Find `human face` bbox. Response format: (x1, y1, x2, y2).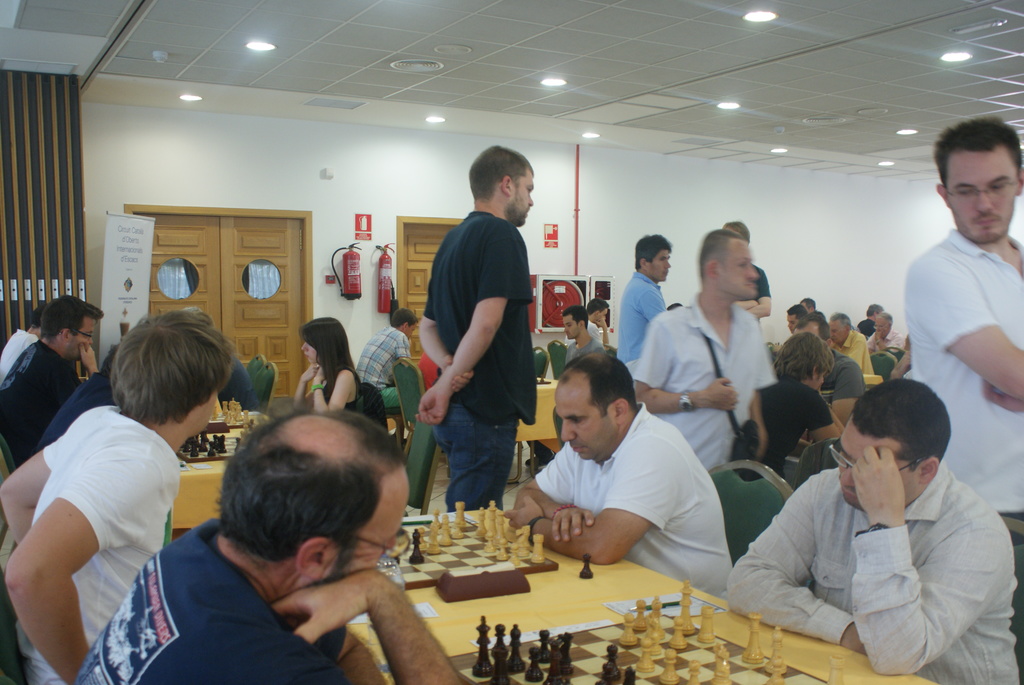
(344, 469, 408, 578).
